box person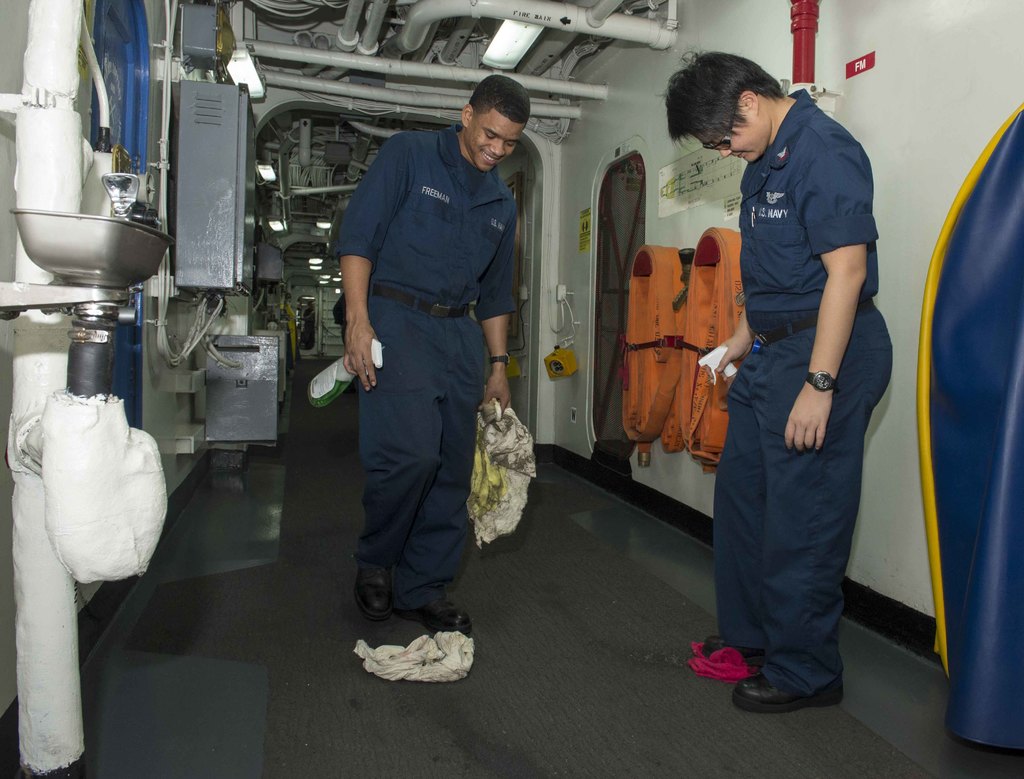
[300, 298, 317, 341]
